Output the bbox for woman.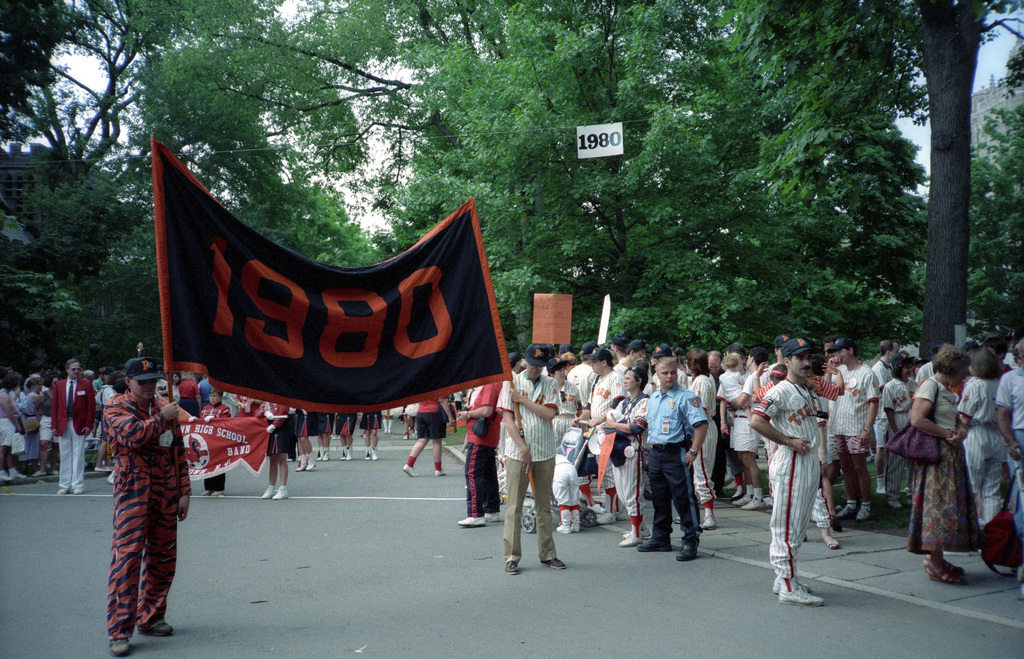
<region>596, 364, 648, 545</region>.
